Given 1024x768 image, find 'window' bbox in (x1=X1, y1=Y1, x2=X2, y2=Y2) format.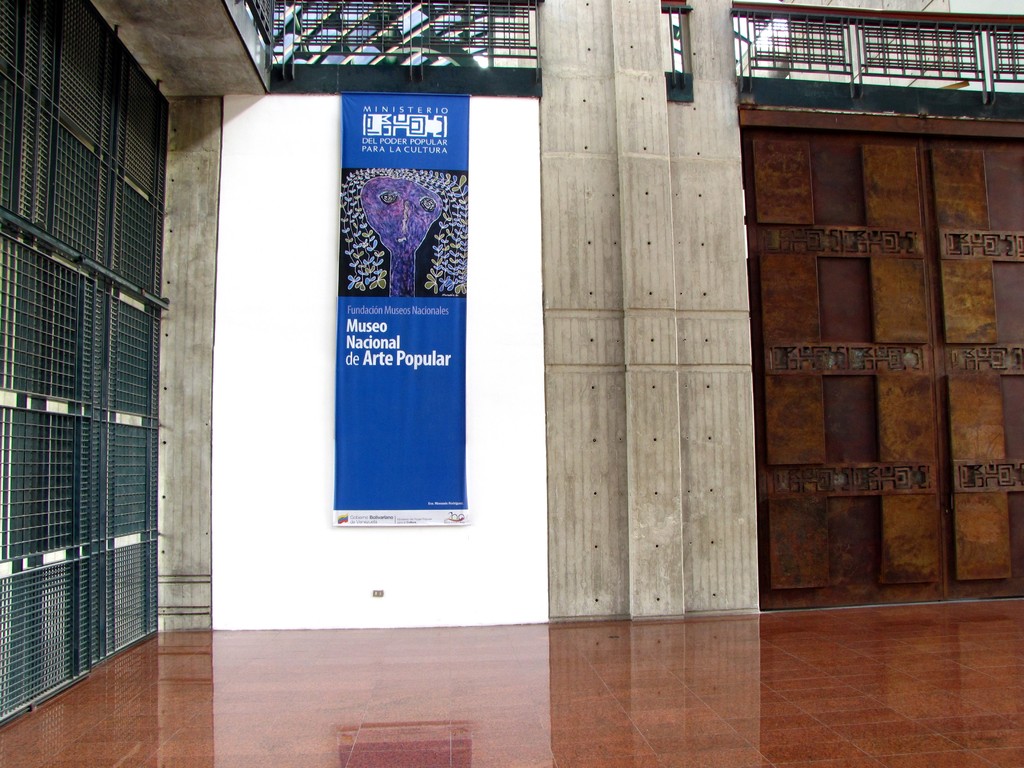
(x1=724, y1=6, x2=1012, y2=111).
